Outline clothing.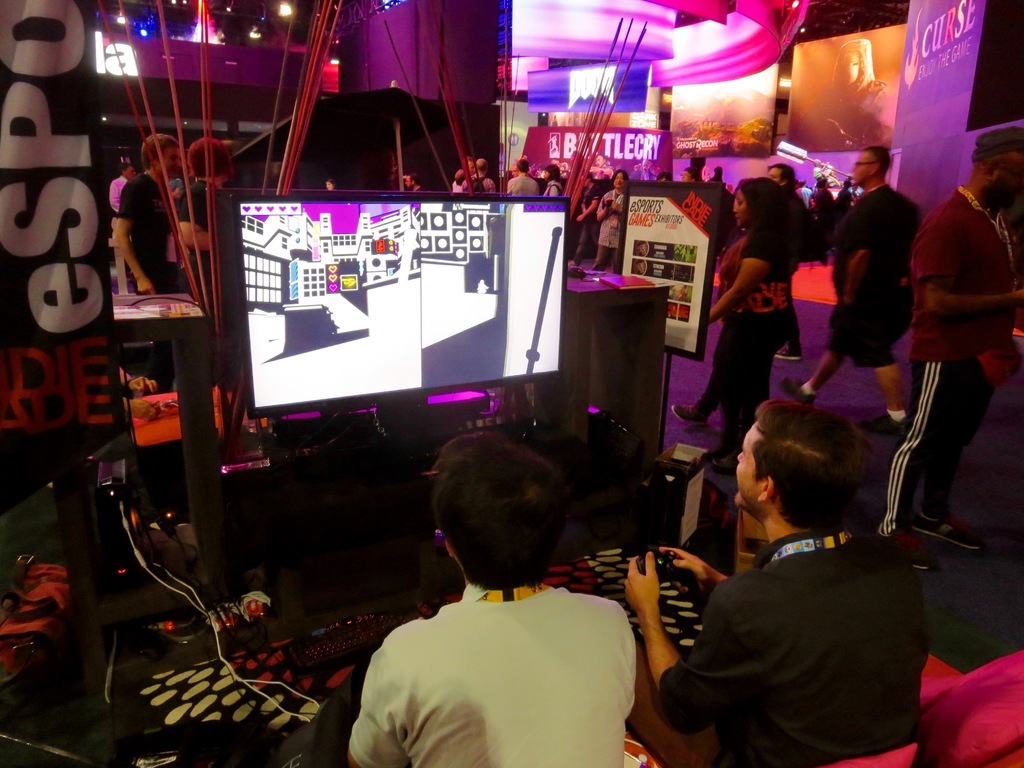
Outline: 595,189,625,274.
